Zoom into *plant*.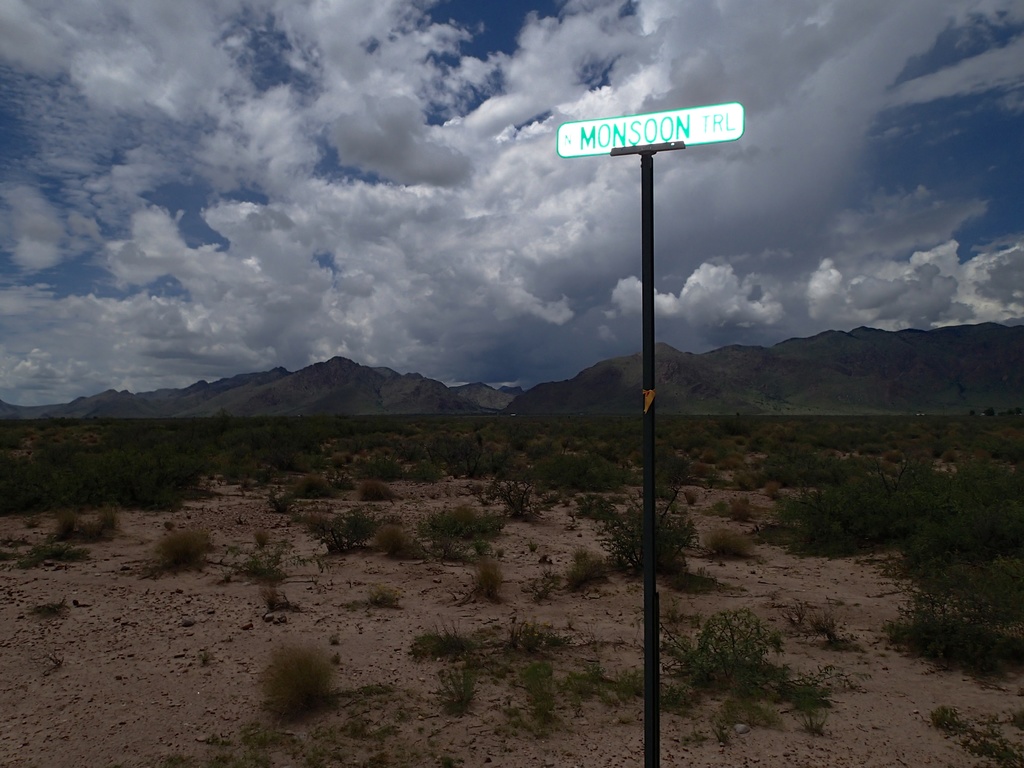
Zoom target: bbox(37, 596, 68, 615).
